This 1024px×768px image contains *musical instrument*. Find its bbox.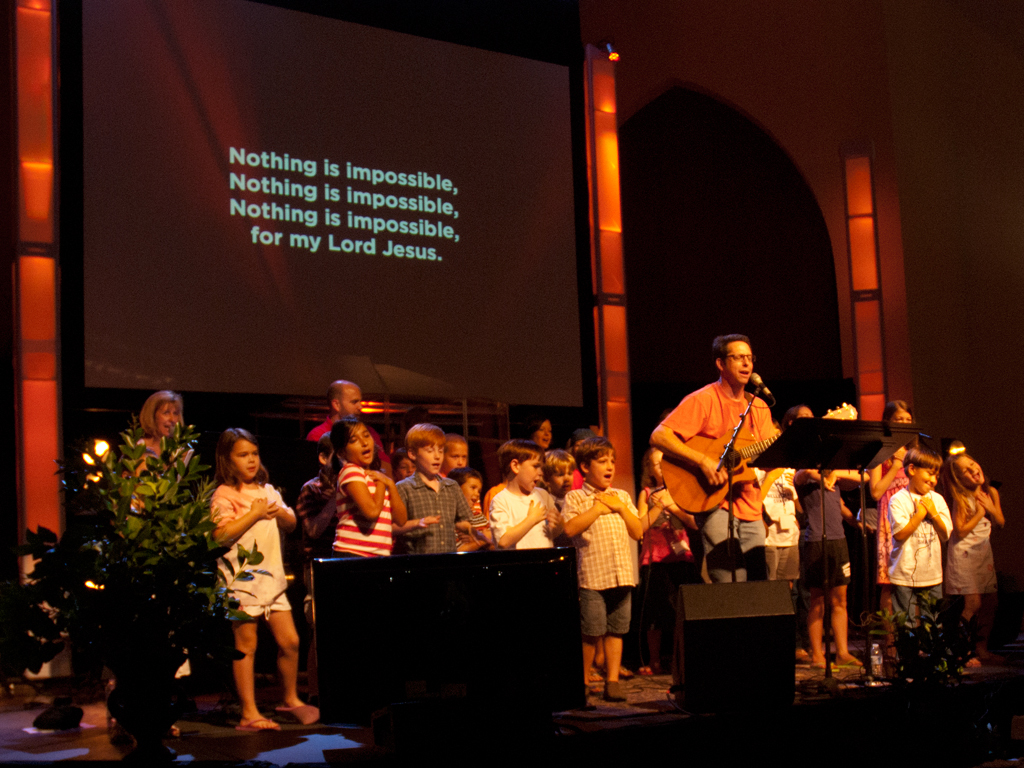
(x1=661, y1=399, x2=858, y2=515).
